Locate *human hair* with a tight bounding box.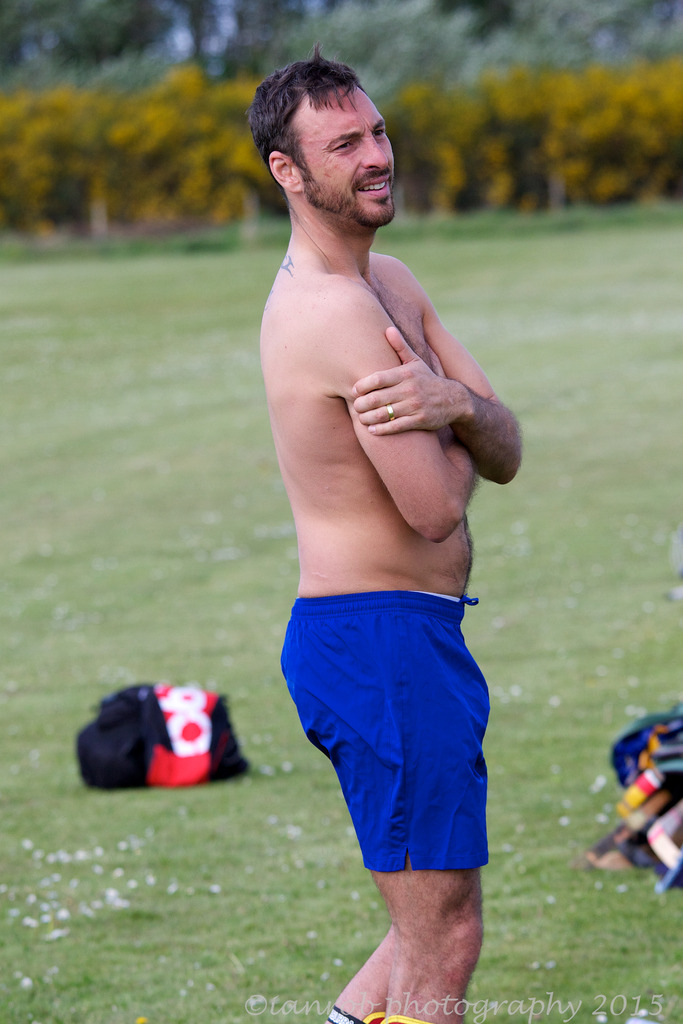
262:60:385:156.
